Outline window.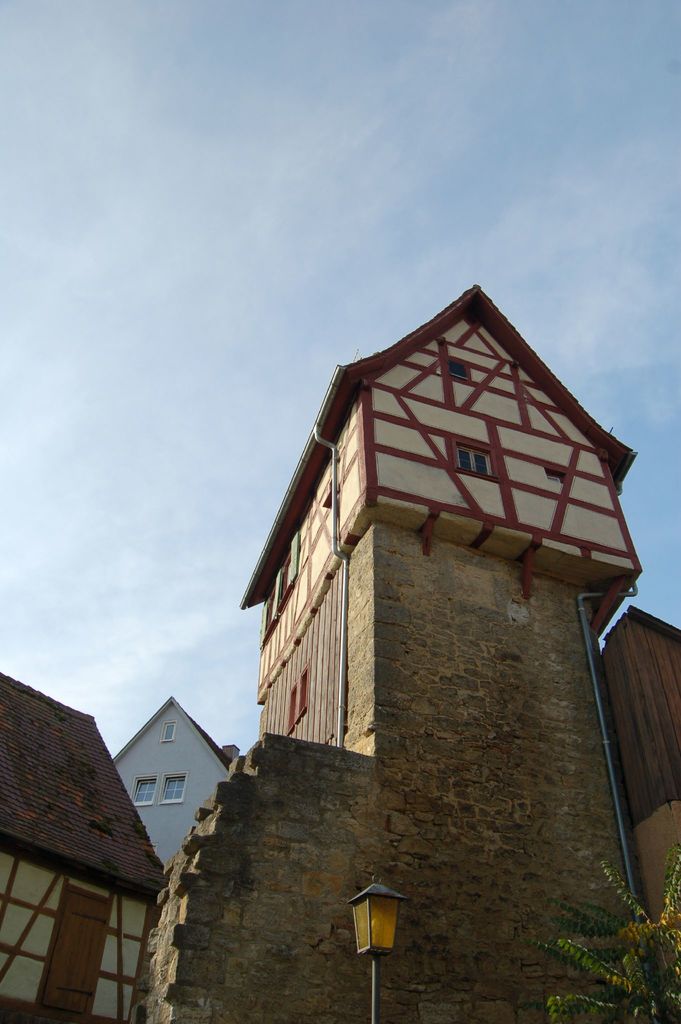
Outline: region(129, 778, 156, 810).
